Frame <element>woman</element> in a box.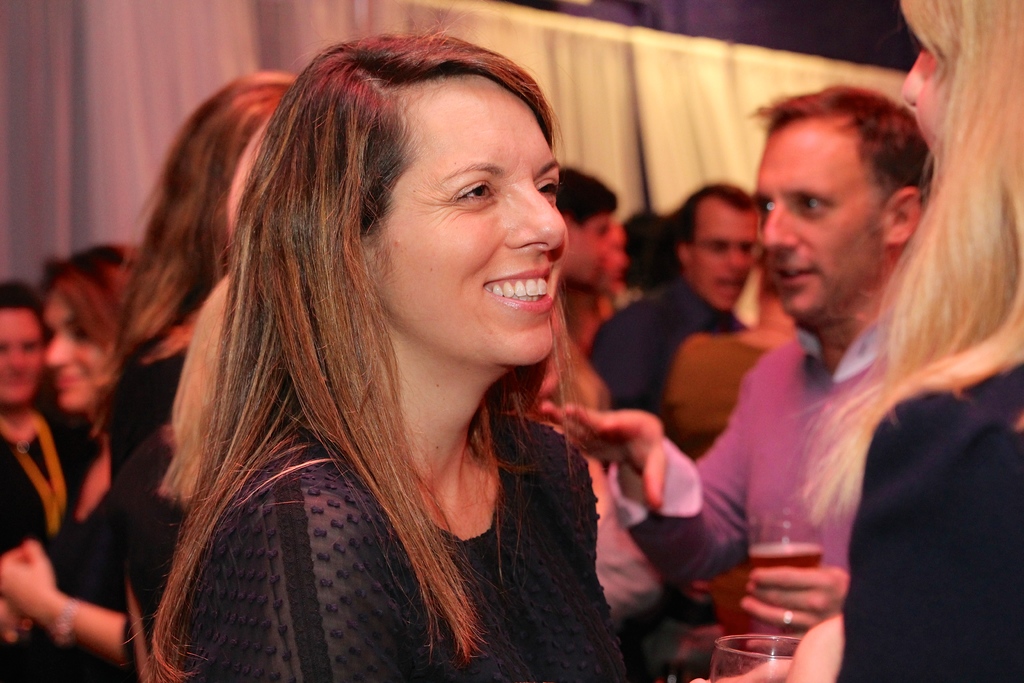
select_region(783, 0, 1023, 682).
